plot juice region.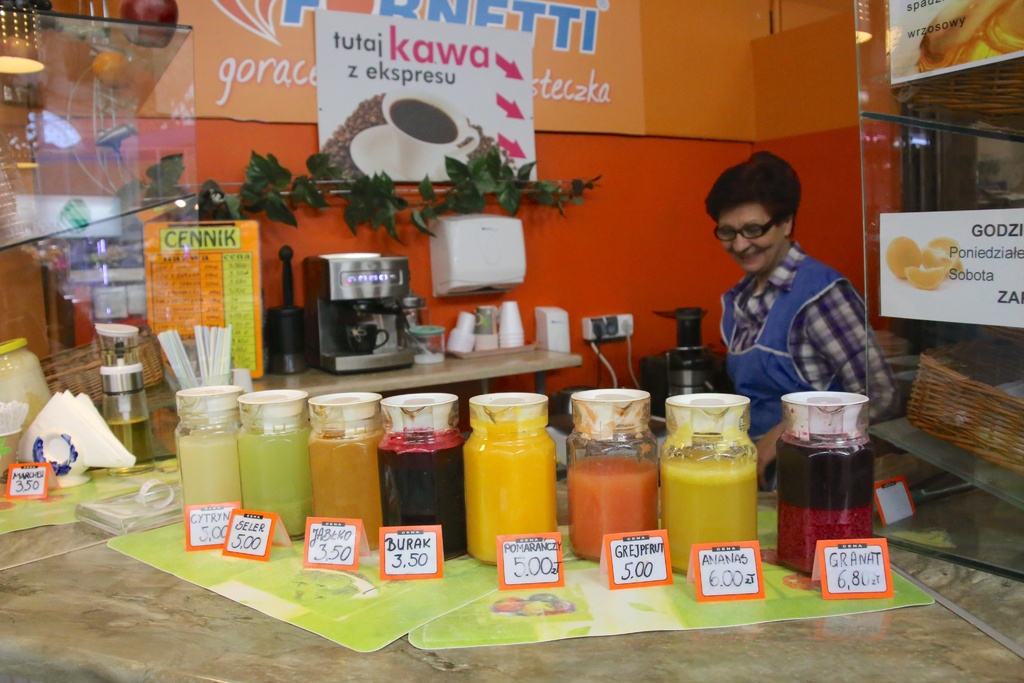
Plotted at BBox(781, 445, 878, 579).
